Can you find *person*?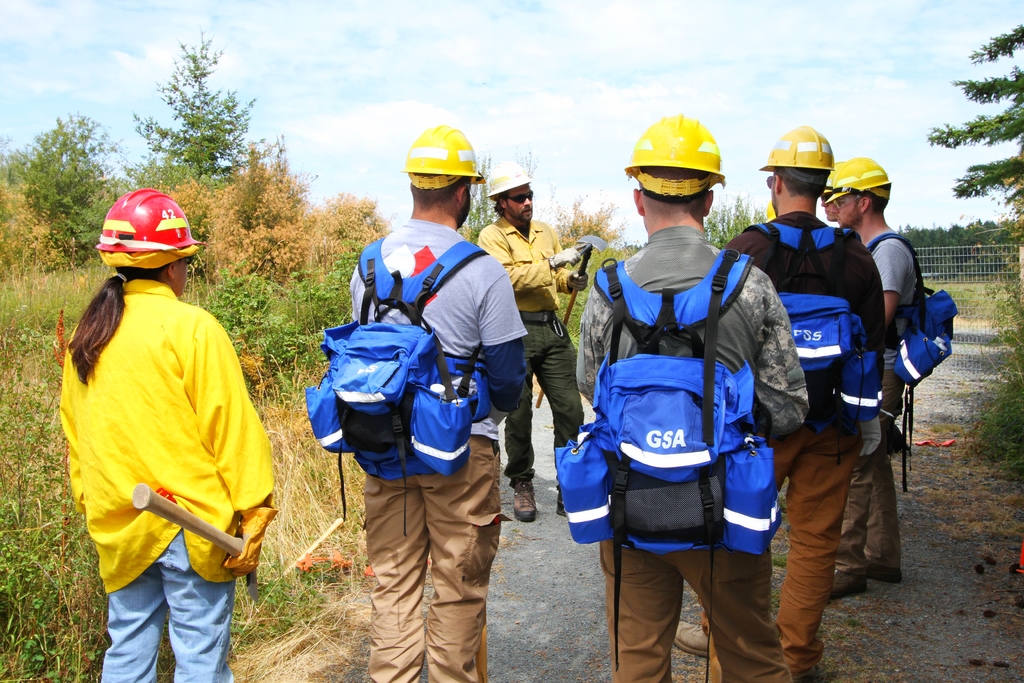
Yes, bounding box: region(556, 110, 811, 682).
